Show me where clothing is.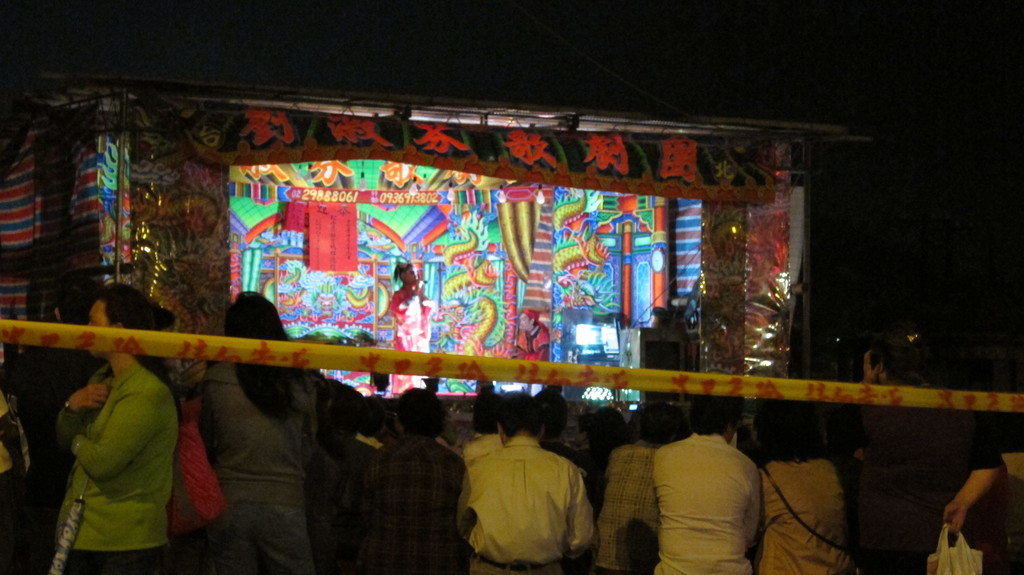
clothing is at {"x1": 362, "y1": 428, "x2": 464, "y2": 574}.
